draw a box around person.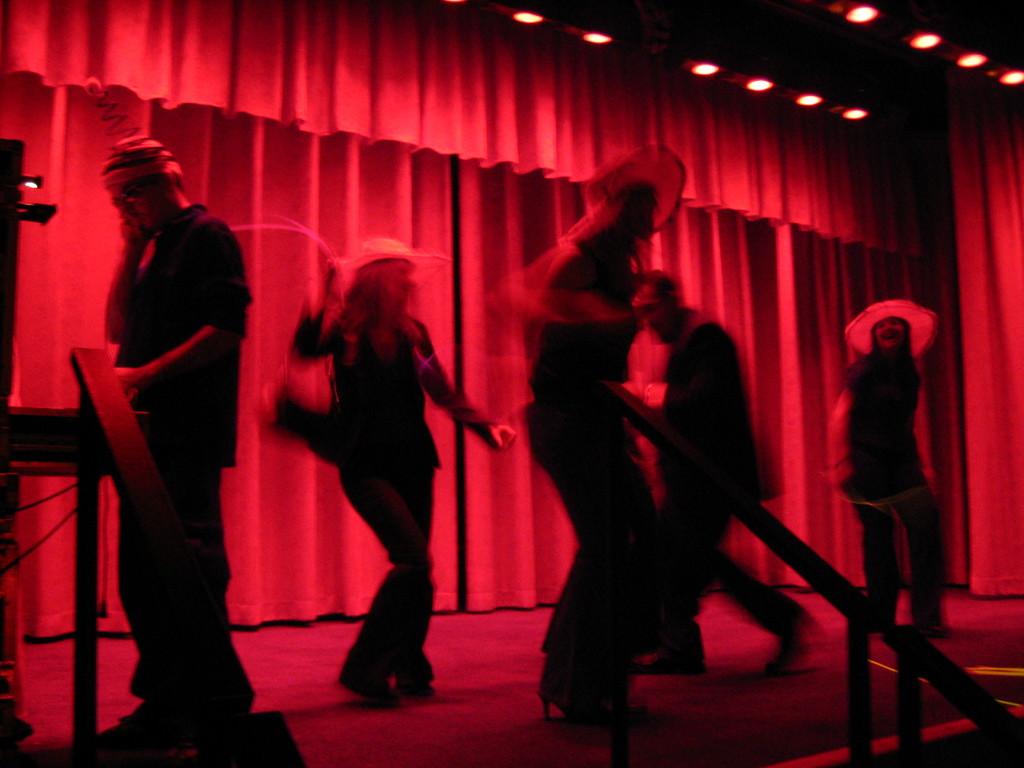
(505,137,686,736).
